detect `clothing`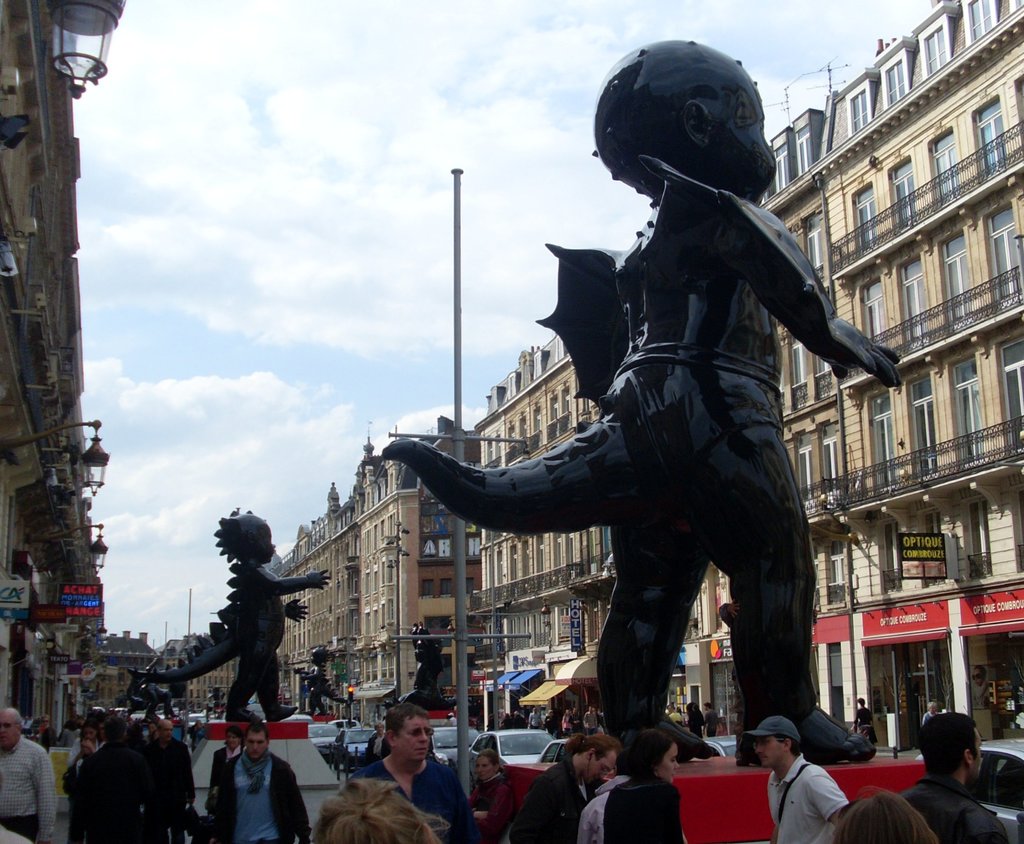
crop(767, 752, 845, 843)
